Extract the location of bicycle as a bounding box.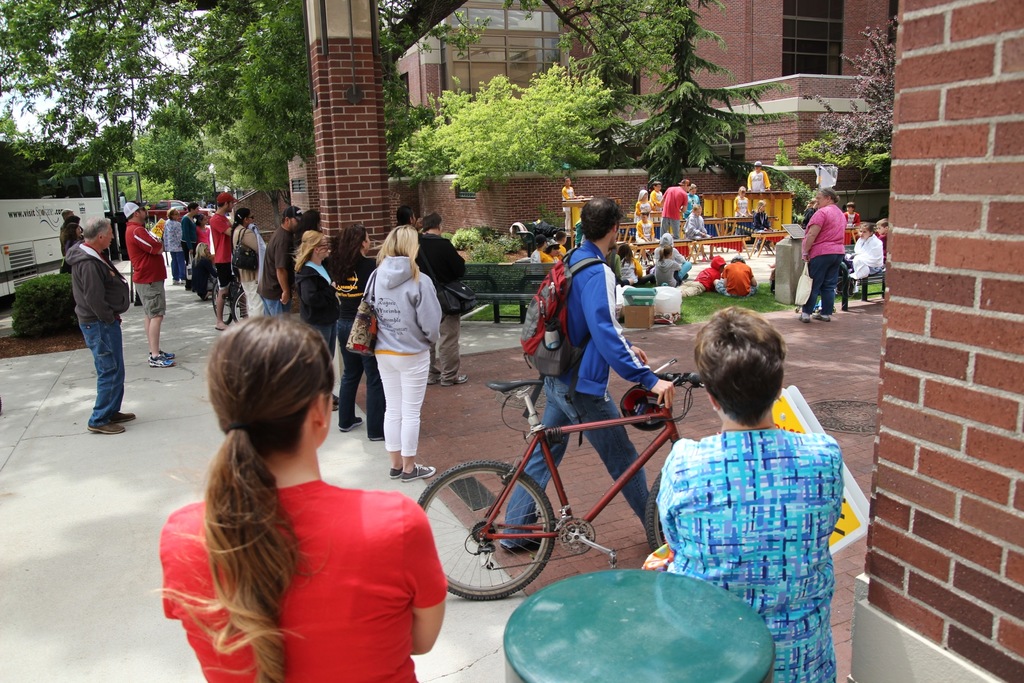
BBox(212, 265, 248, 324).
